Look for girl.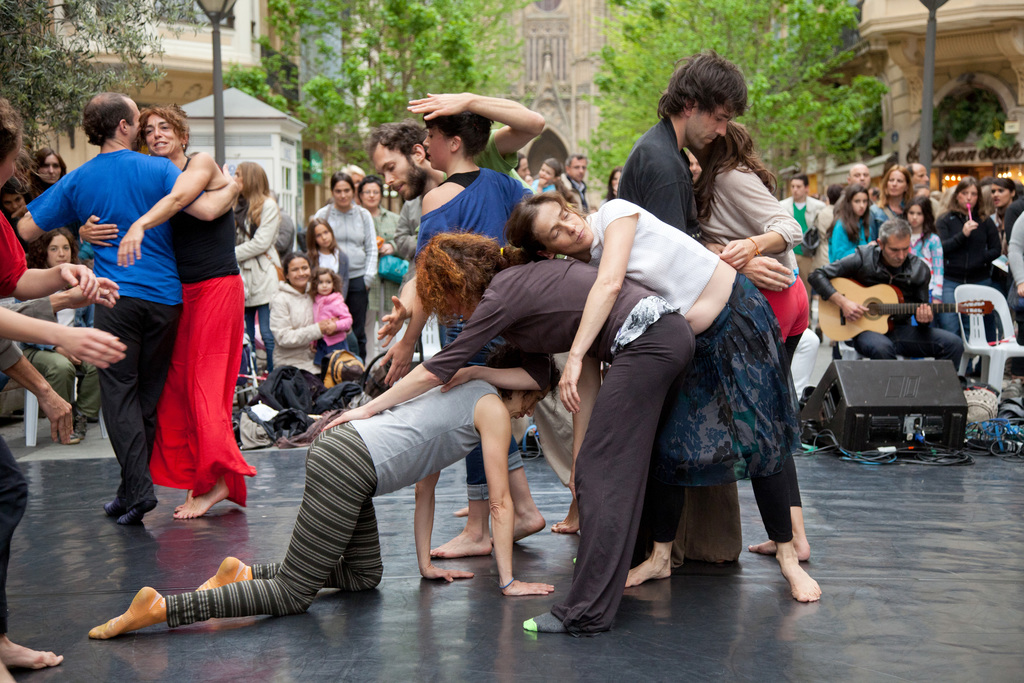
Found: x1=869, y1=161, x2=911, y2=228.
